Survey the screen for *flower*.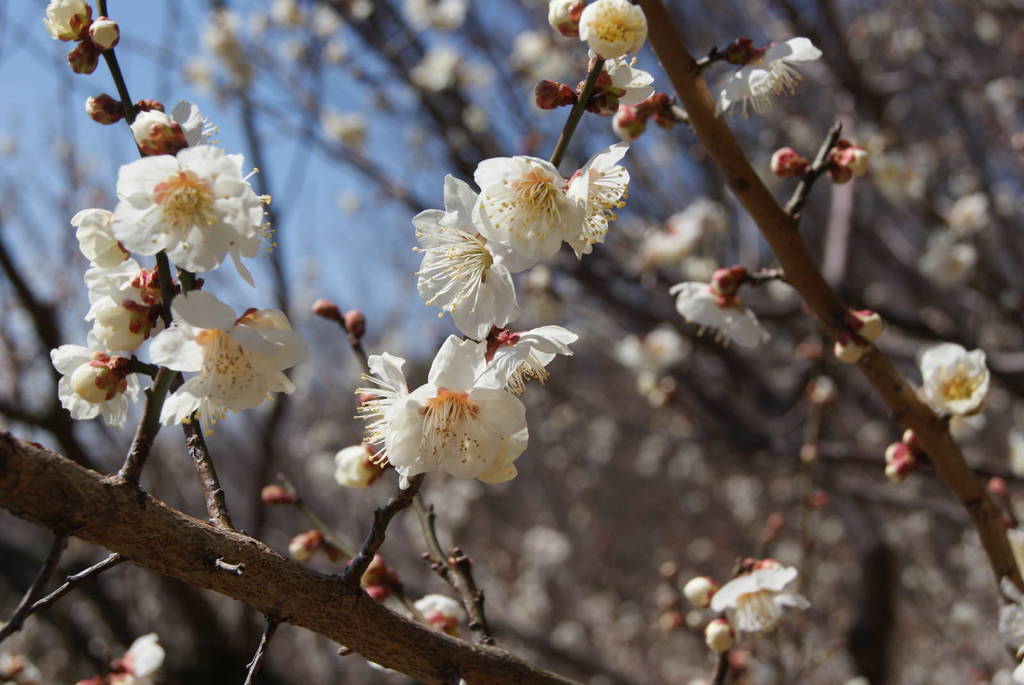
Survey found: 468:150:585:272.
